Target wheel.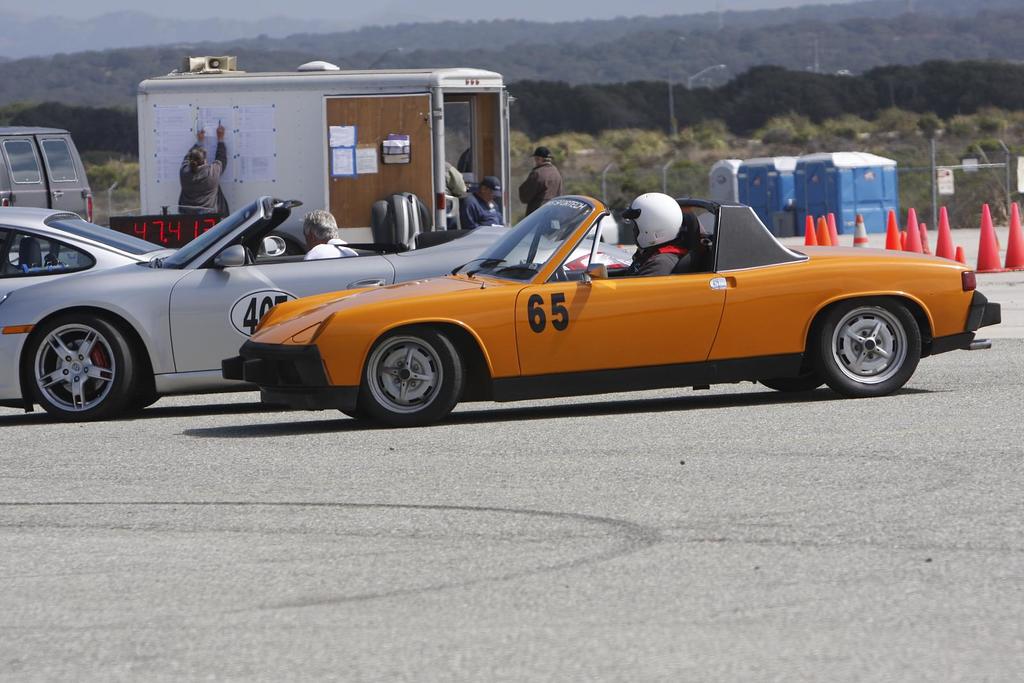
Target region: rect(760, 374, 825, 390).
